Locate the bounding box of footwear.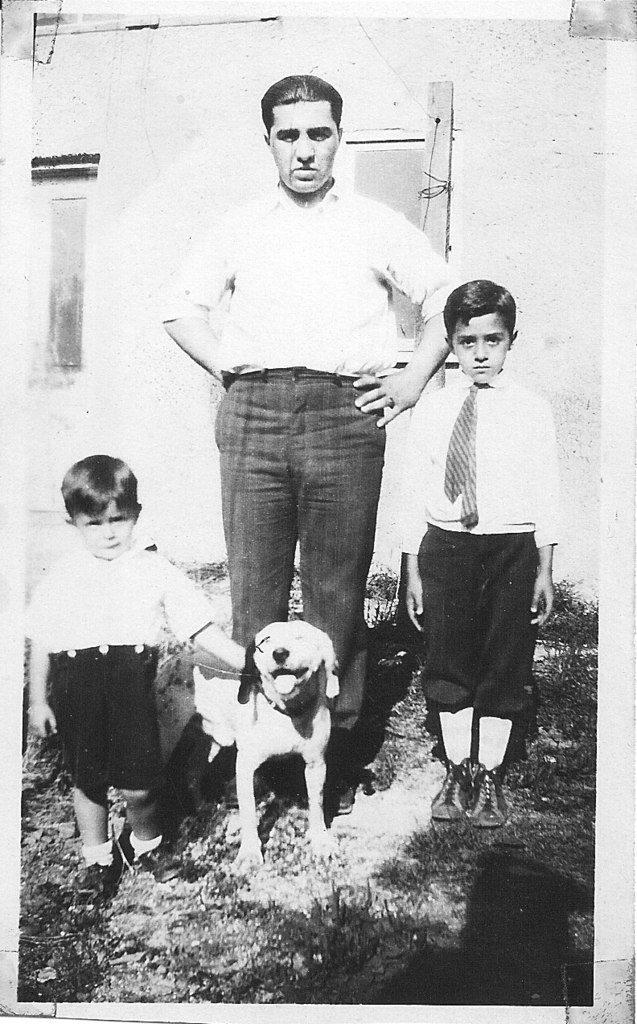
Bounding box: [326,776,352,815].
